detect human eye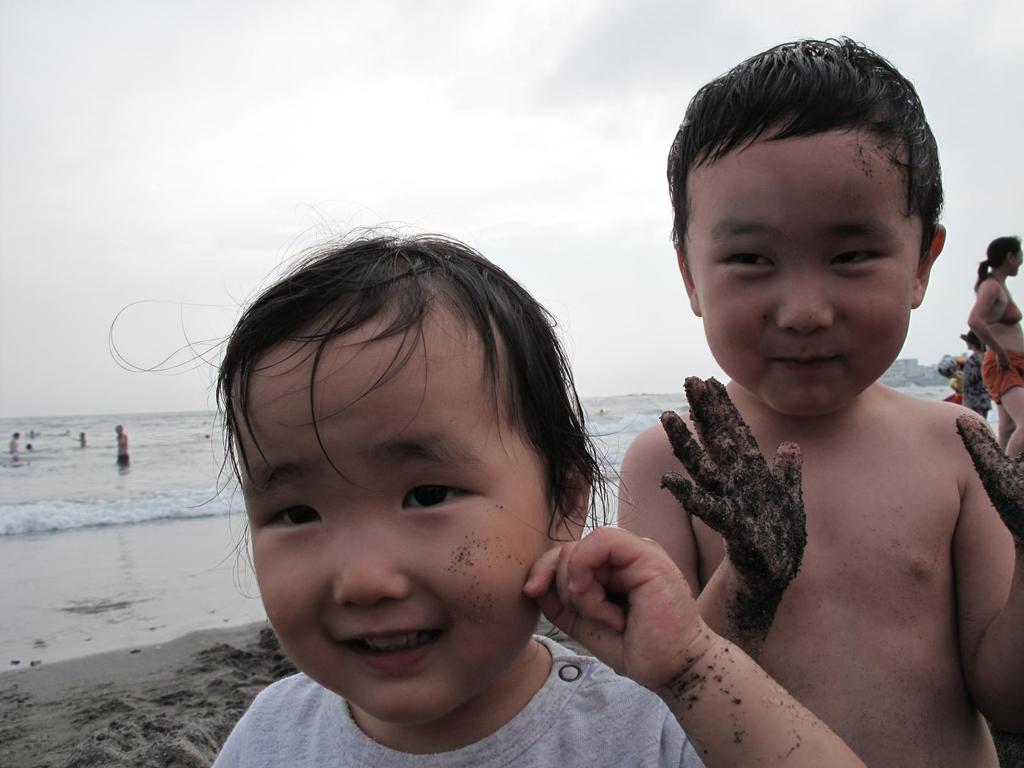
locate(255, 493, 330, 539)
